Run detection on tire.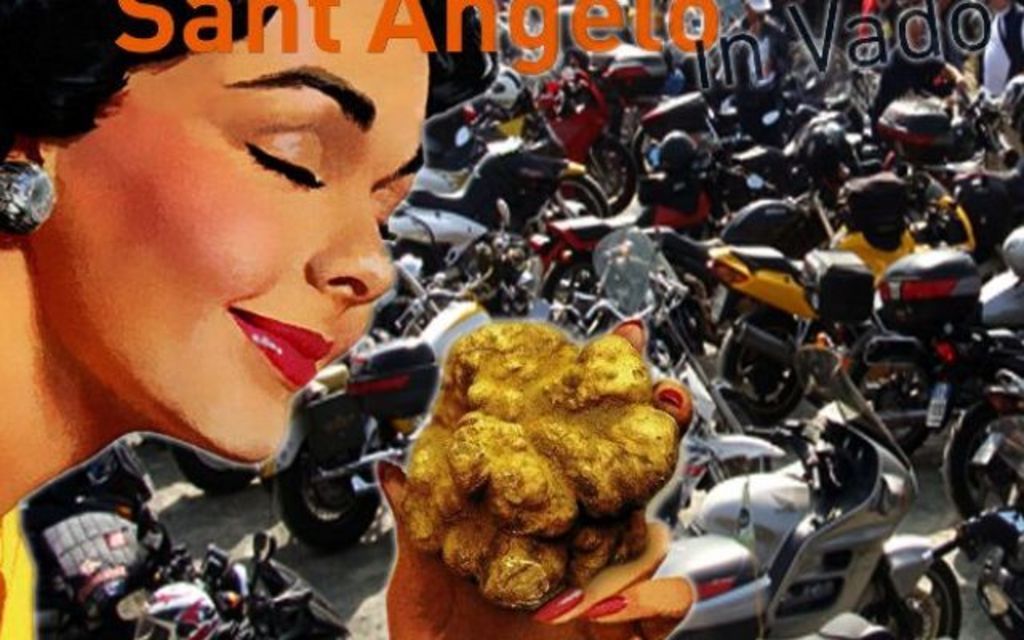
Result: <region>173, 440, 254, 491</region>.
